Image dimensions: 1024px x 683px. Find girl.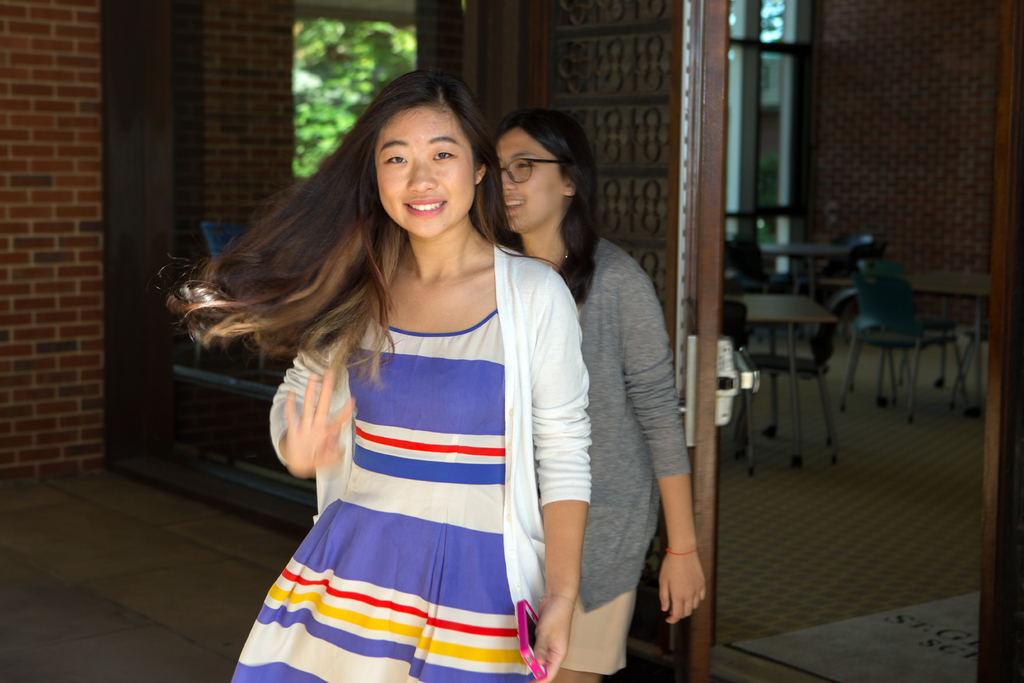
BBox(158, 72, 593, 682).
